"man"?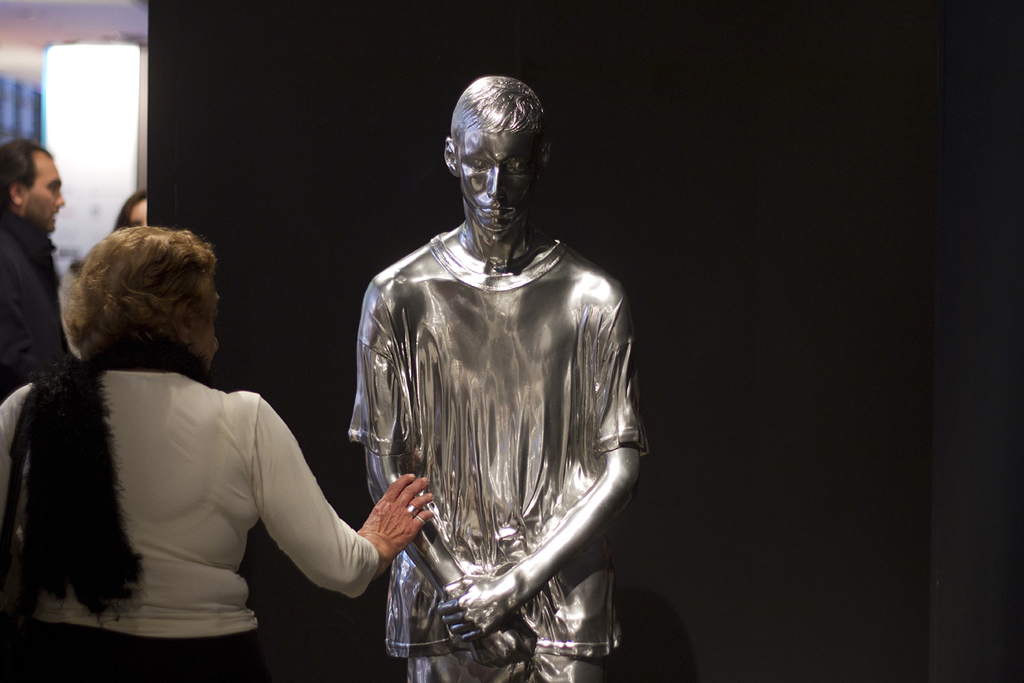
bbox=(347, 76, 649, 682)
